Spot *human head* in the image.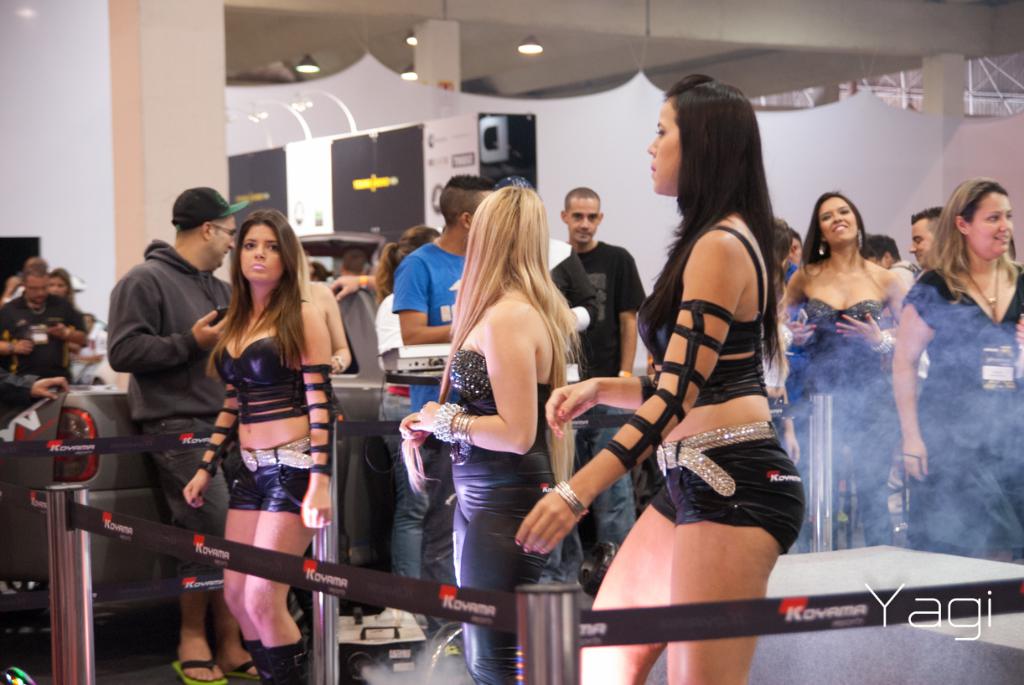
*human head* found at [x1=906, y1=204, x2=948, y2=272].
